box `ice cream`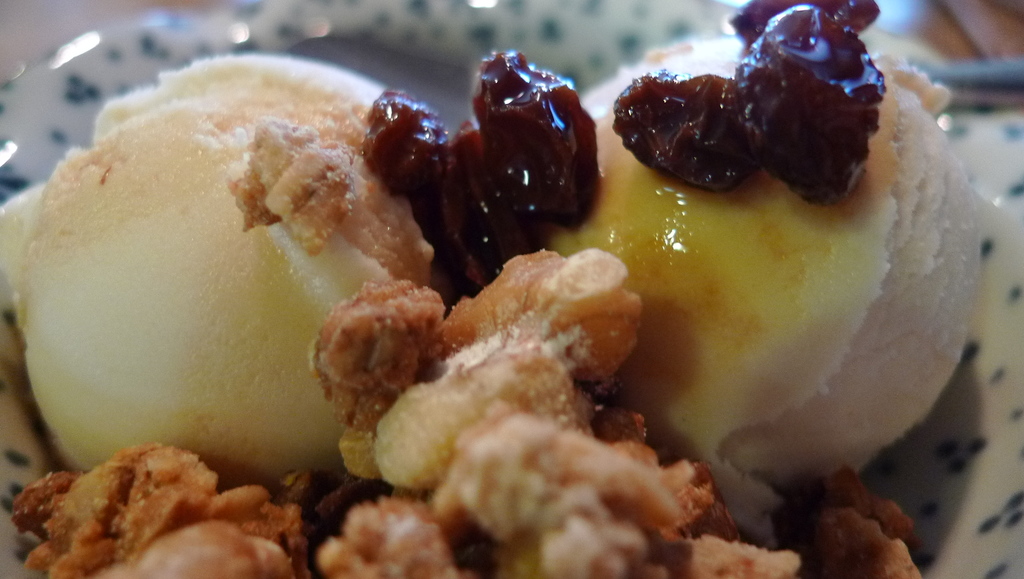
[x1=0, y1=0, x2=1023, y2=578]
